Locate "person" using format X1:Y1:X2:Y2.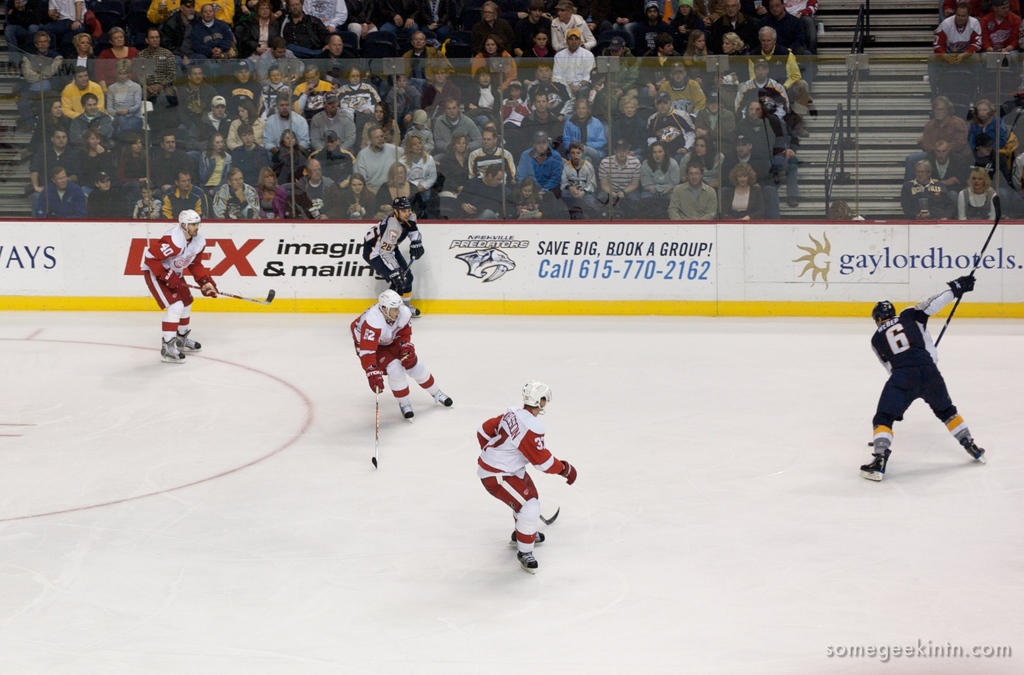
737:101:798:211.
